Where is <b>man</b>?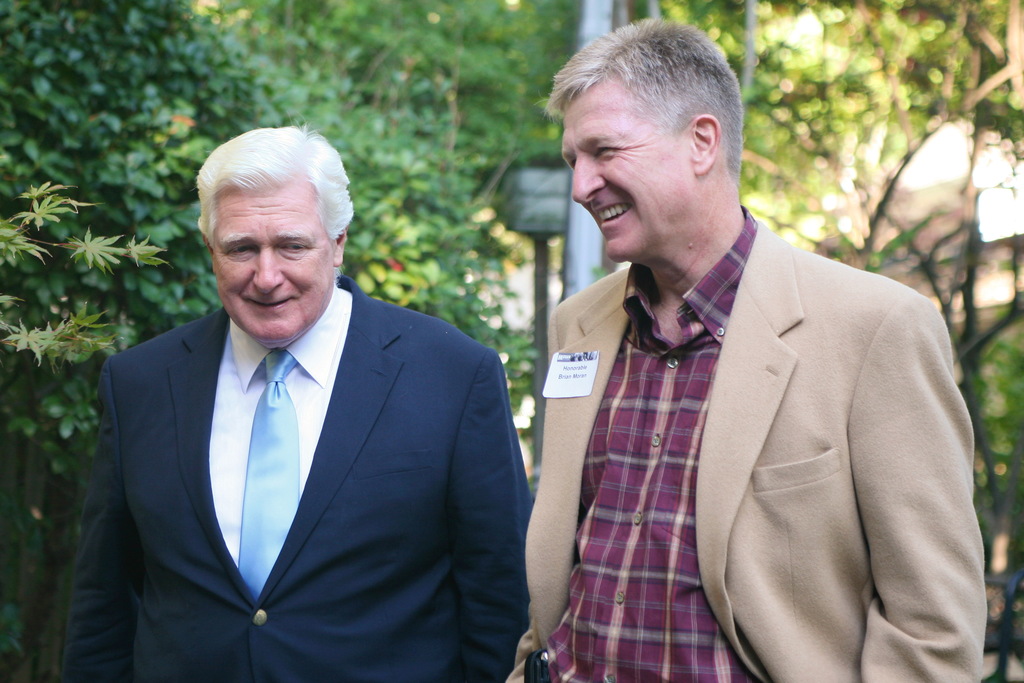
<bbox>56, 129, 535, 682</bbox>.
